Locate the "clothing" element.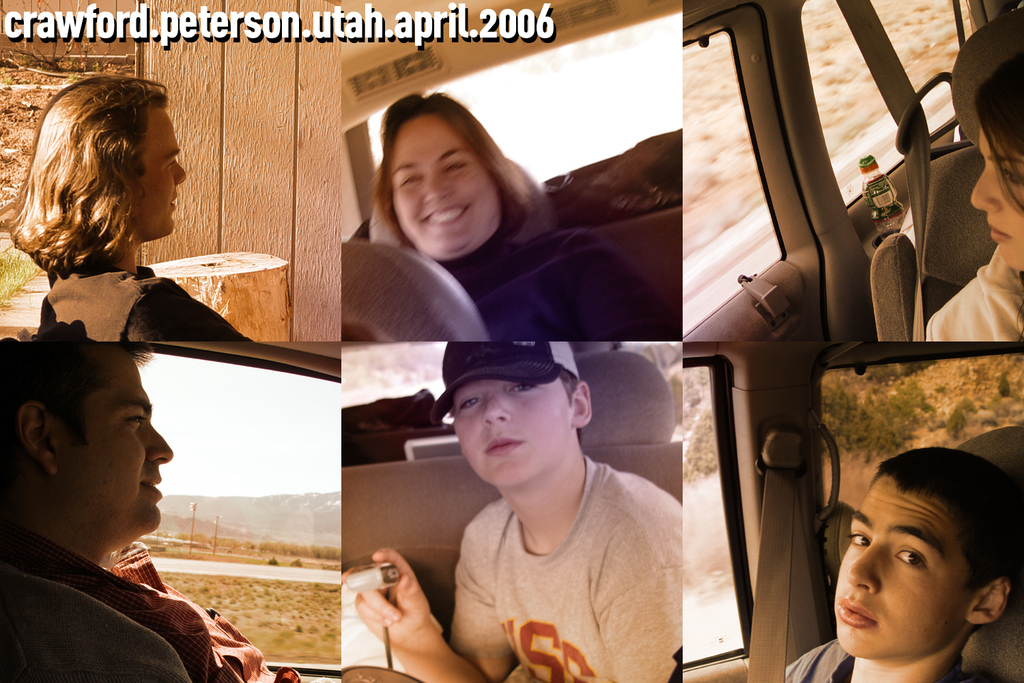
Element bbox: <box>443,228,682,349</box>.
